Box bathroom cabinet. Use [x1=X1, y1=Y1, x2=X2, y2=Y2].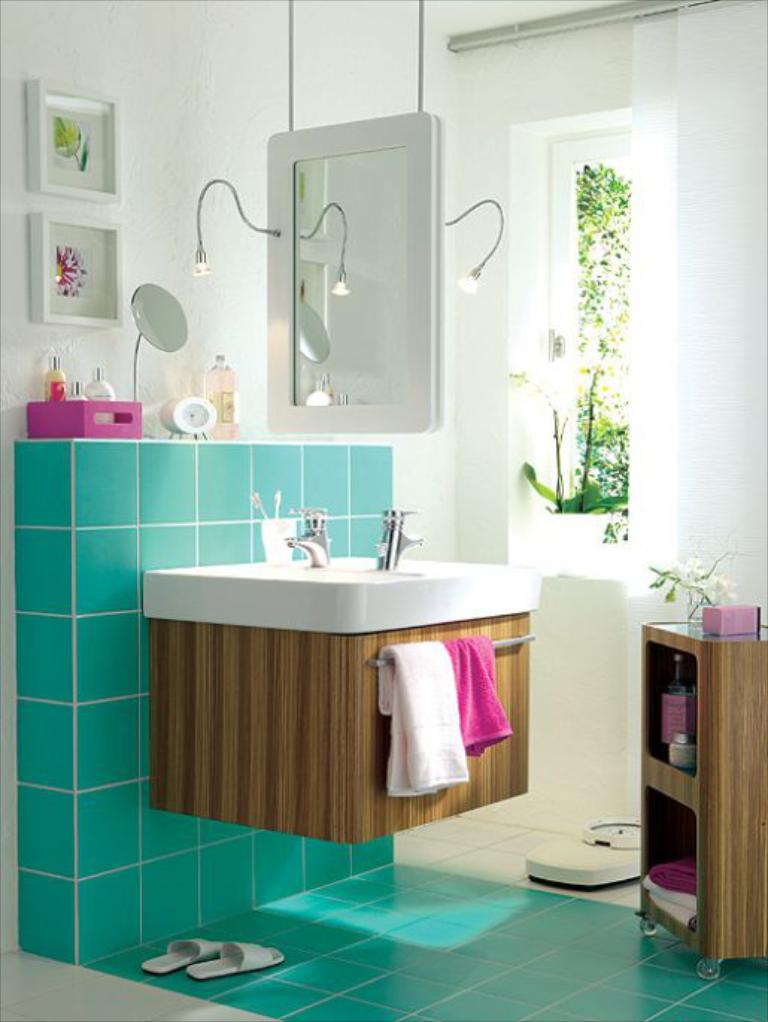
[x1=145, y1=615, x2=531, y2=849].
